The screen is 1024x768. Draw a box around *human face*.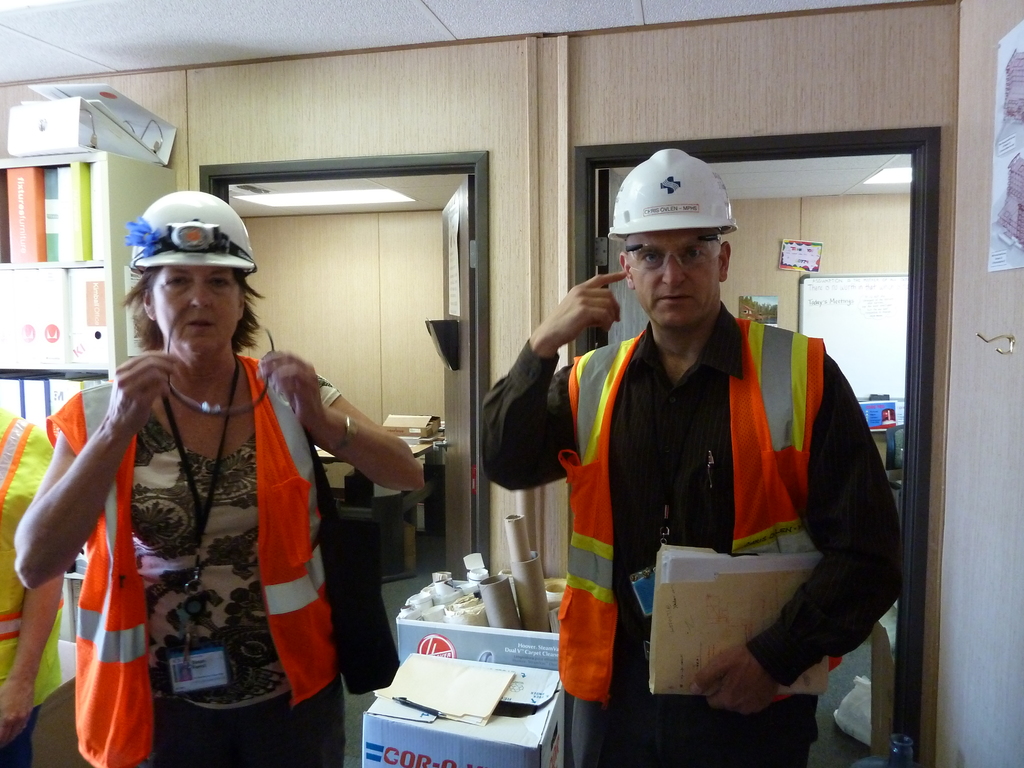
left=150, top=263, right=237, bottom=358.
